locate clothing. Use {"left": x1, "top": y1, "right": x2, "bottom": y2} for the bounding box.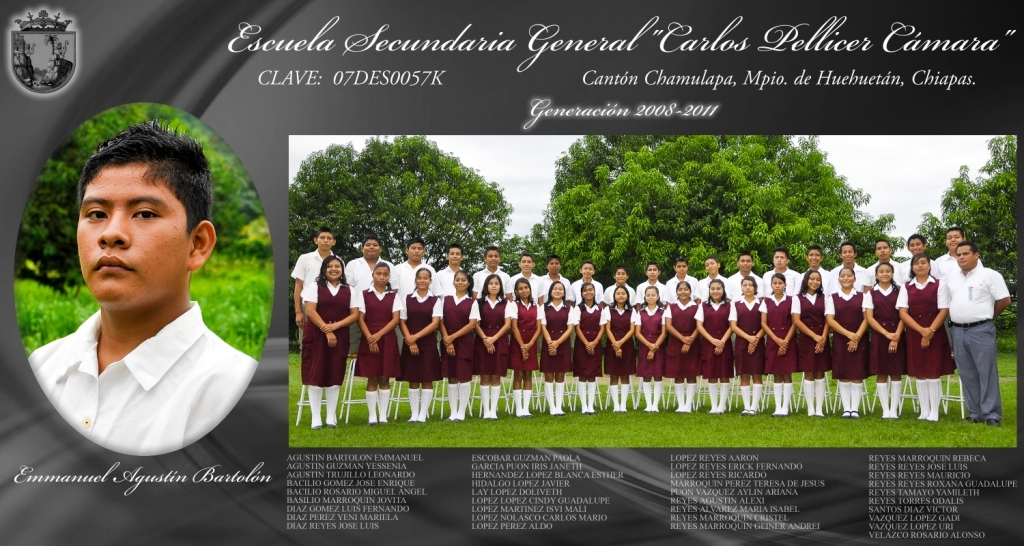
{"left": 492, "top": 383, "right": 500, "bottom": 408}.
